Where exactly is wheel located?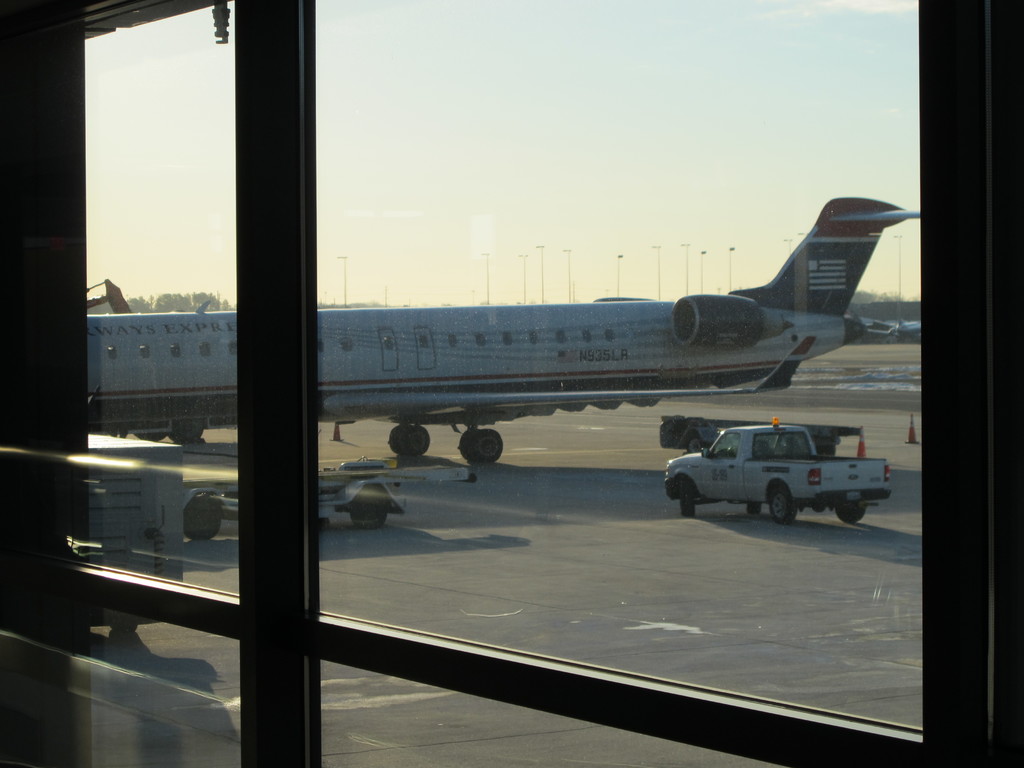
Its bounding box is box=[461, 428, 475, 460].
